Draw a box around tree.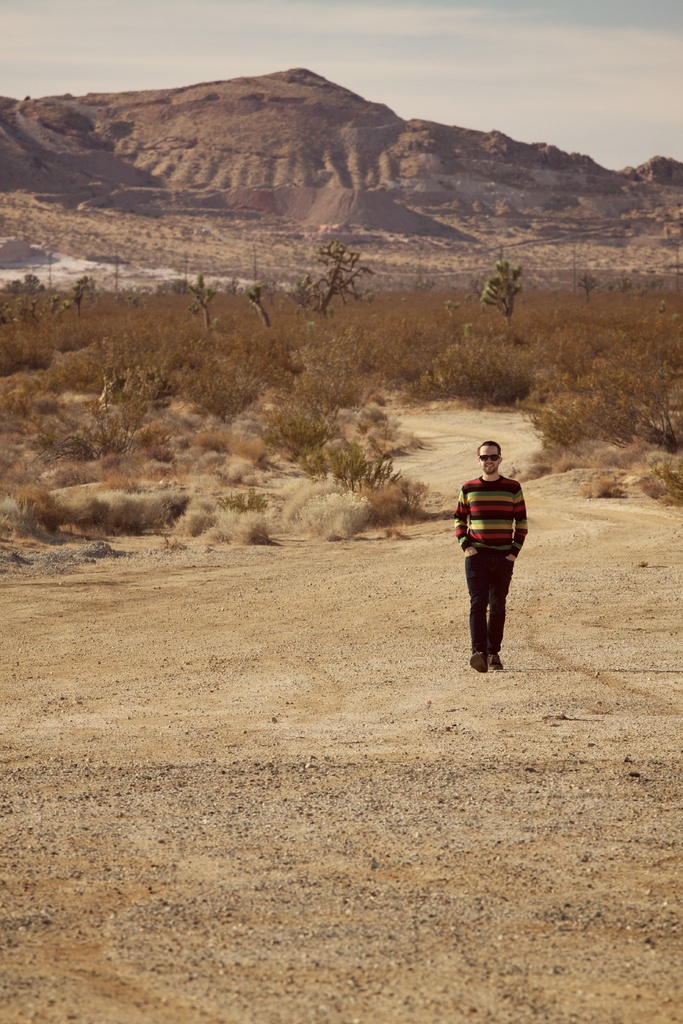
left=19, top=275, right=47, bottom=298.
